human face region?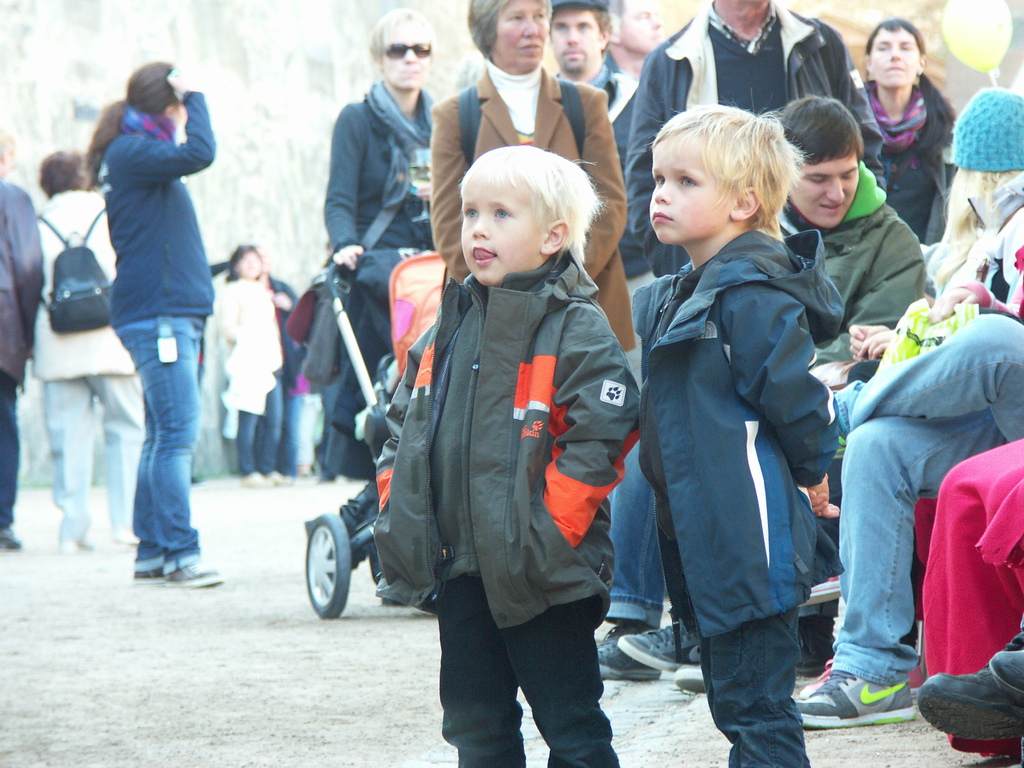
left=493, top=0, right=546, bottom=59
